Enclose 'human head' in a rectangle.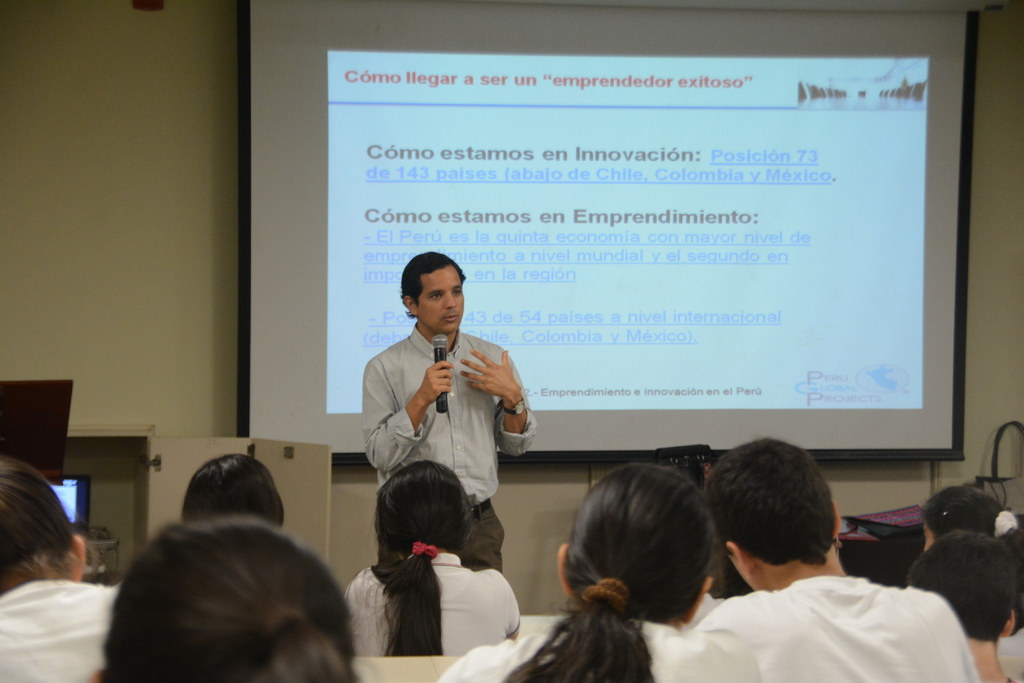
<box>918,489,1007,554</box>.
